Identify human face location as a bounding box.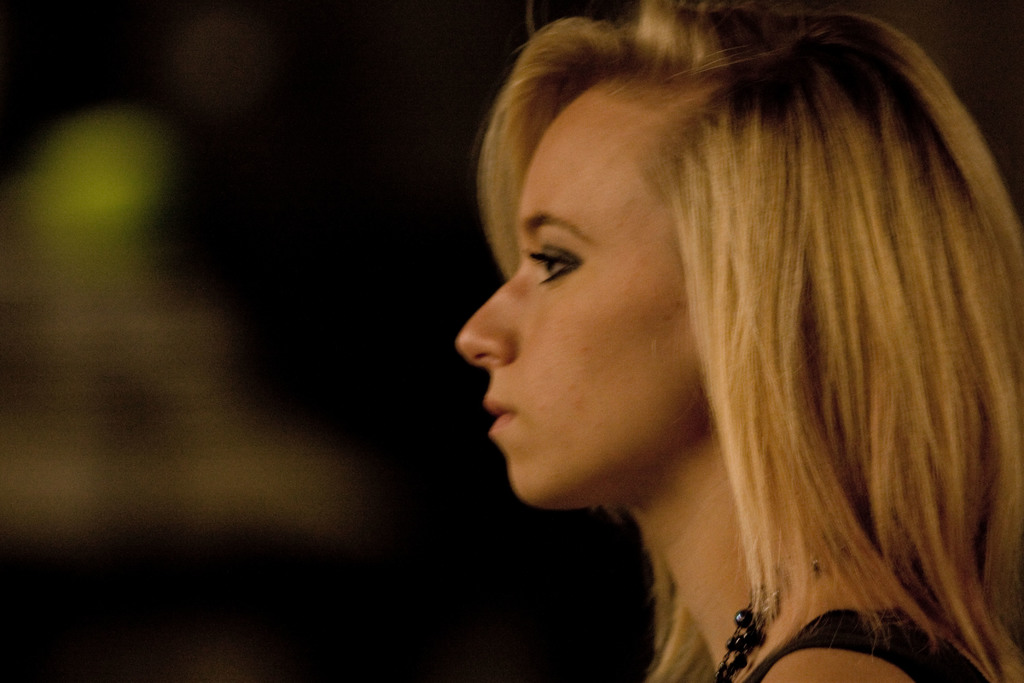
455/78/703/505.
